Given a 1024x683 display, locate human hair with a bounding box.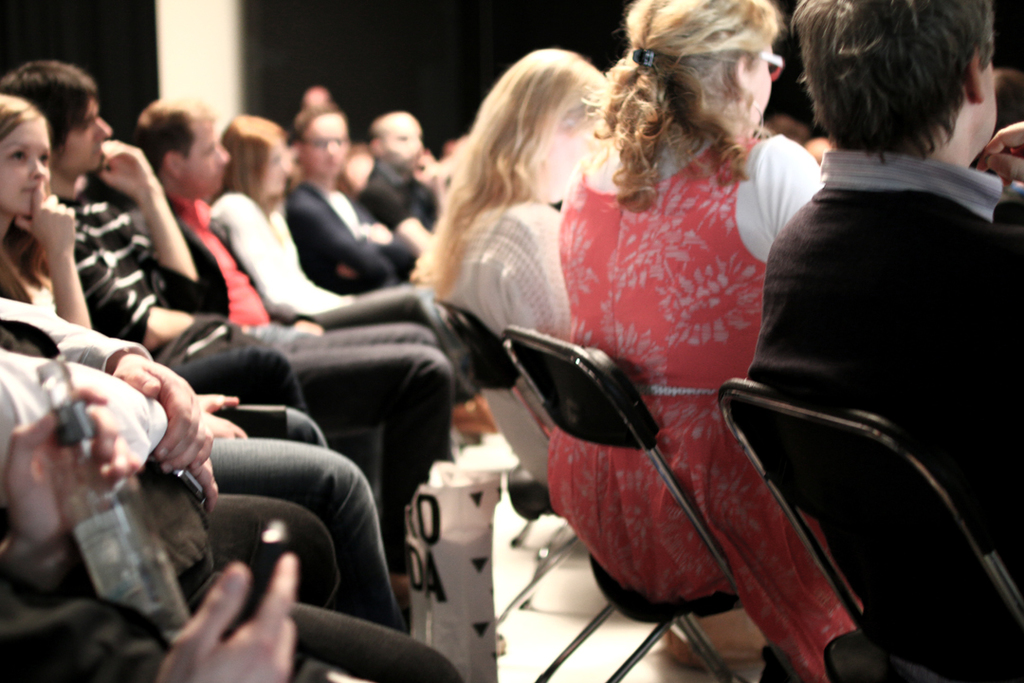
Located: crop(135, 92, 212, 182).
